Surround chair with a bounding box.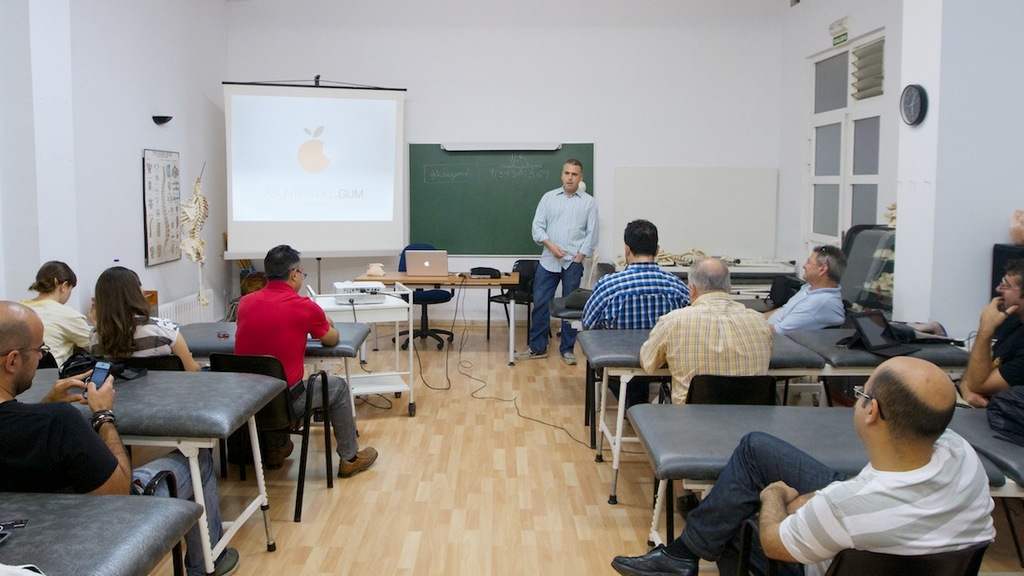
392,241,461,356.
